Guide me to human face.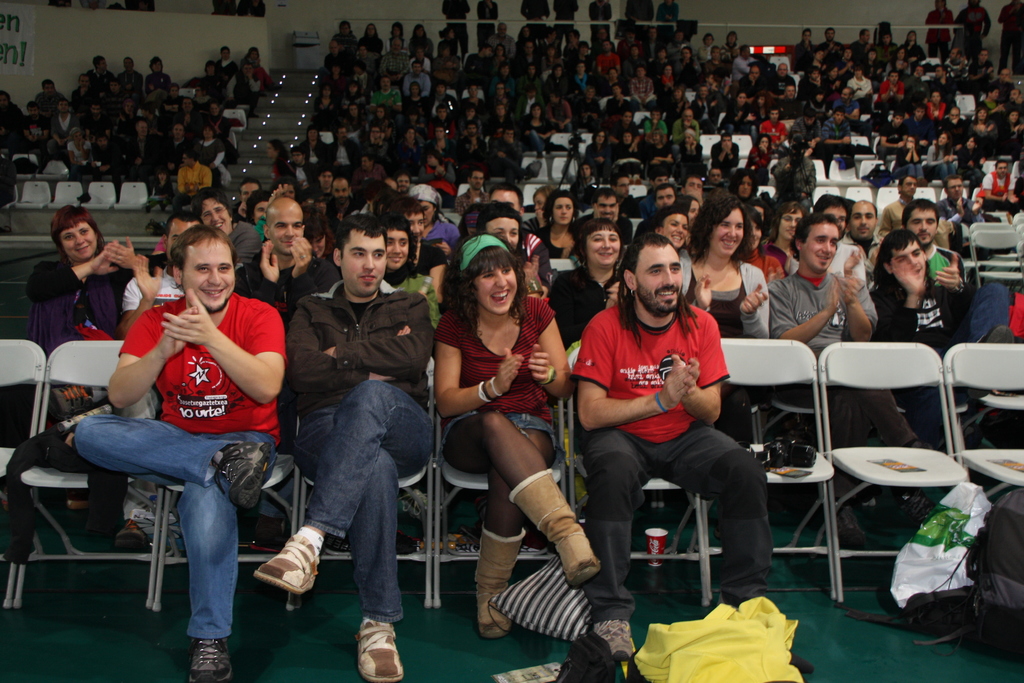
Guidance: box=[621, 113, 635, 123].
